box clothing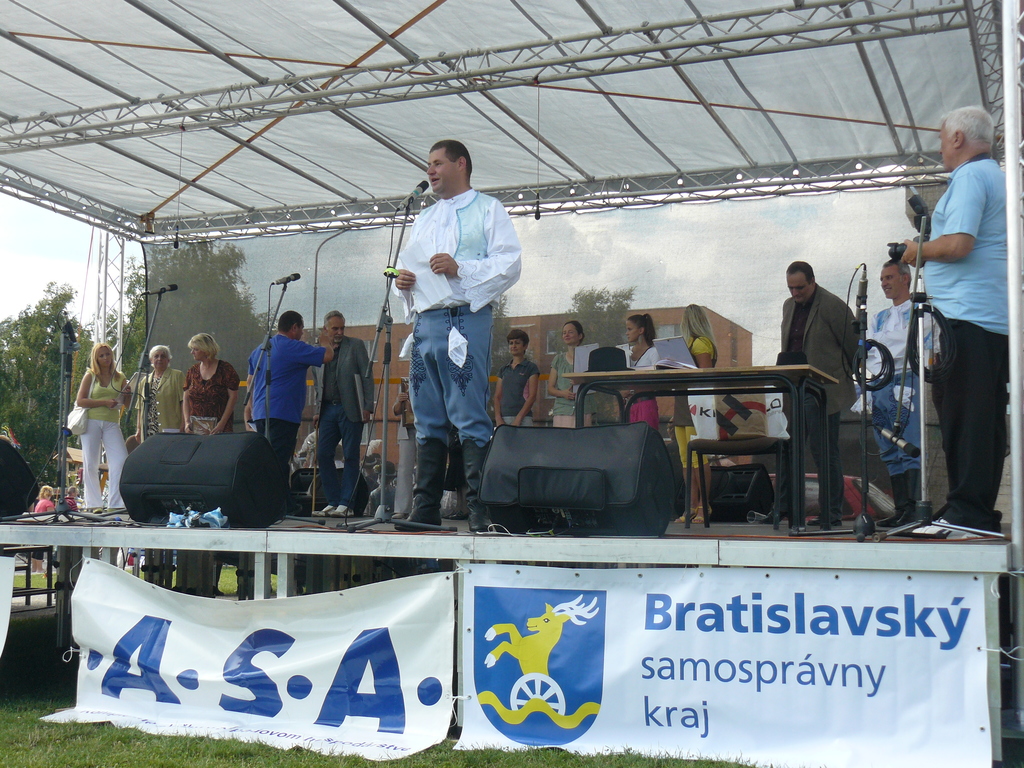
pyautogui.locateOnScreen(390, 188, 521, 447)
